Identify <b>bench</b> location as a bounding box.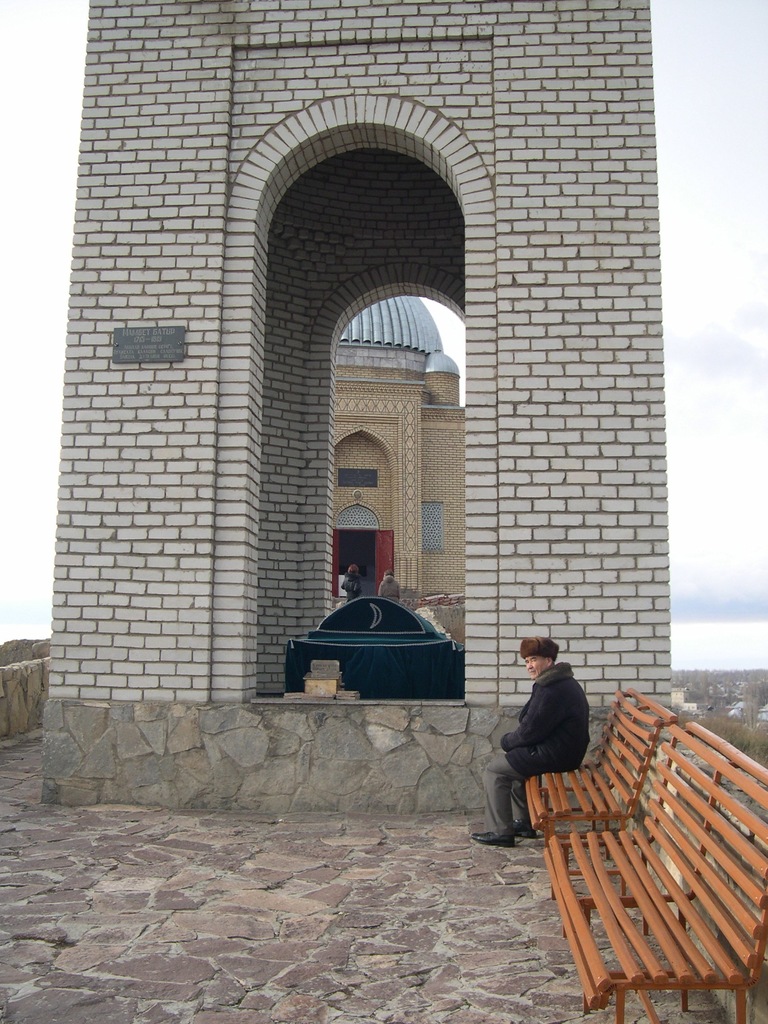
[525, 701, 749, 1023].
